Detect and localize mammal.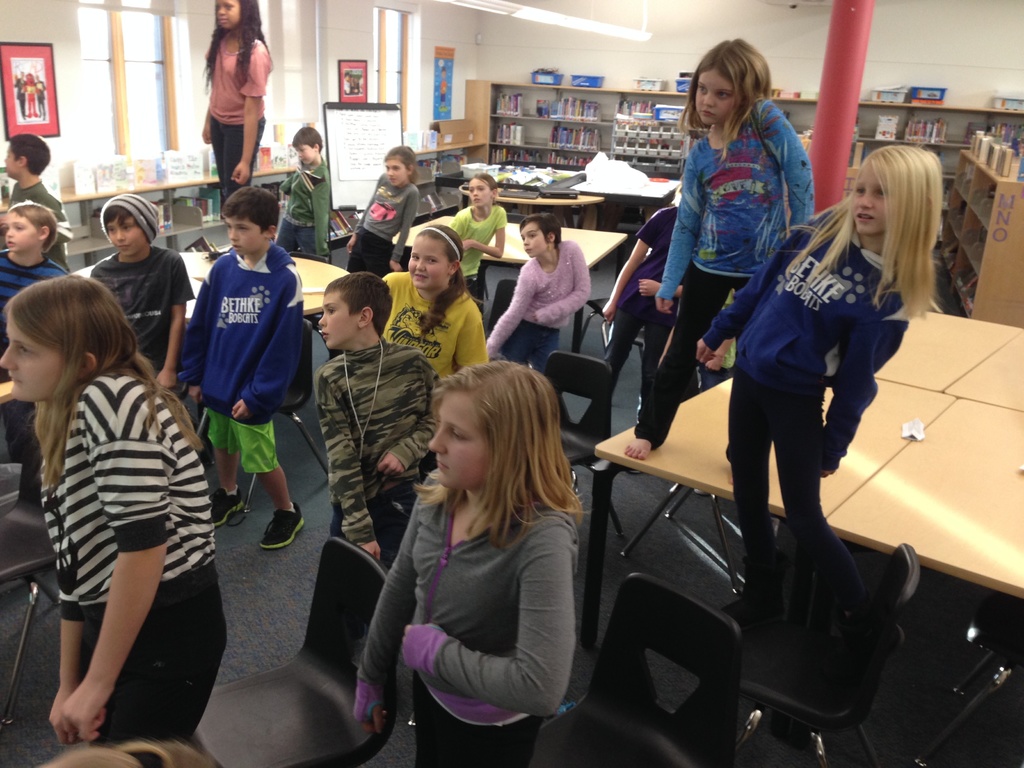
Localized at {"left": 93, "top": 189, "right": 192, "bottom": 389}.
